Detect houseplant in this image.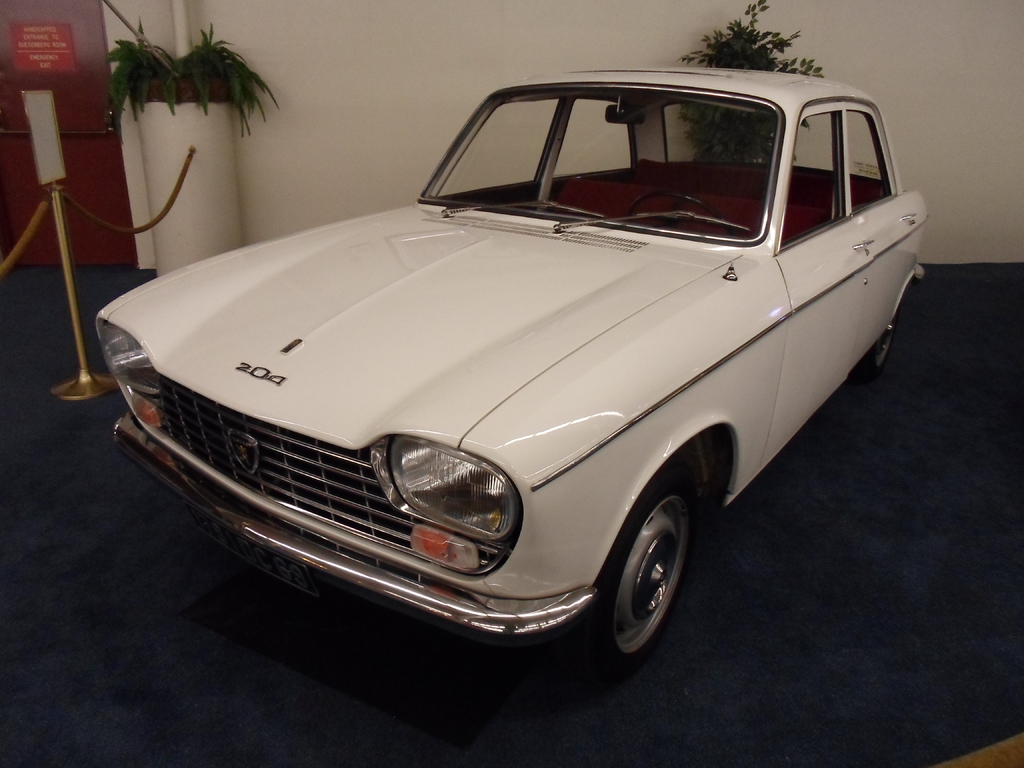
Detection: box=[96, 13, 277, 275].
